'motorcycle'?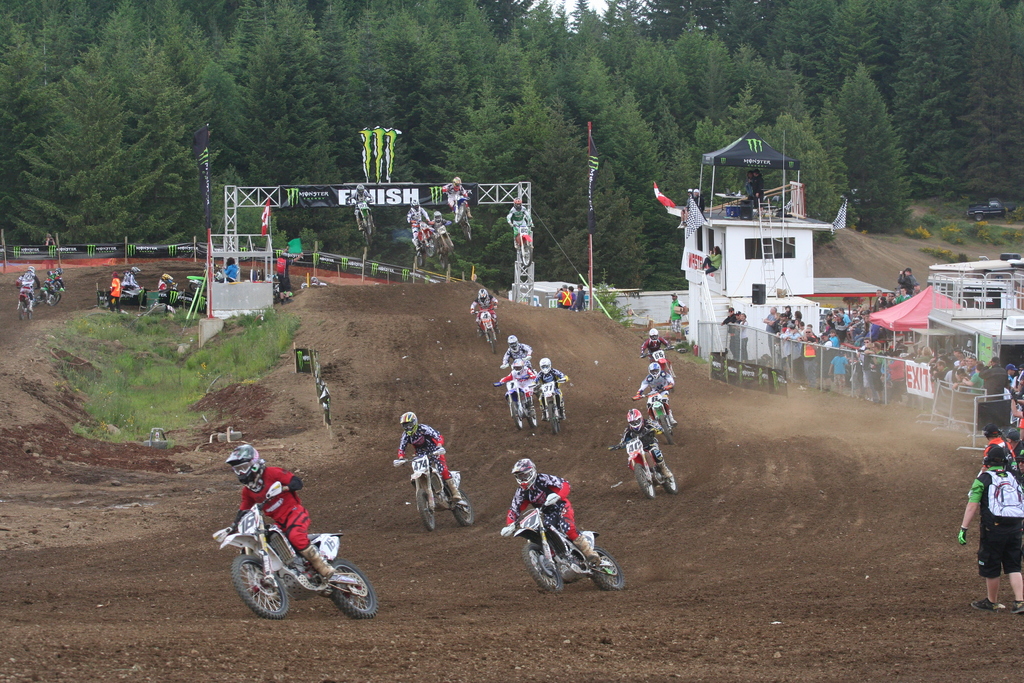
detection(504, 492, 624, 592)
